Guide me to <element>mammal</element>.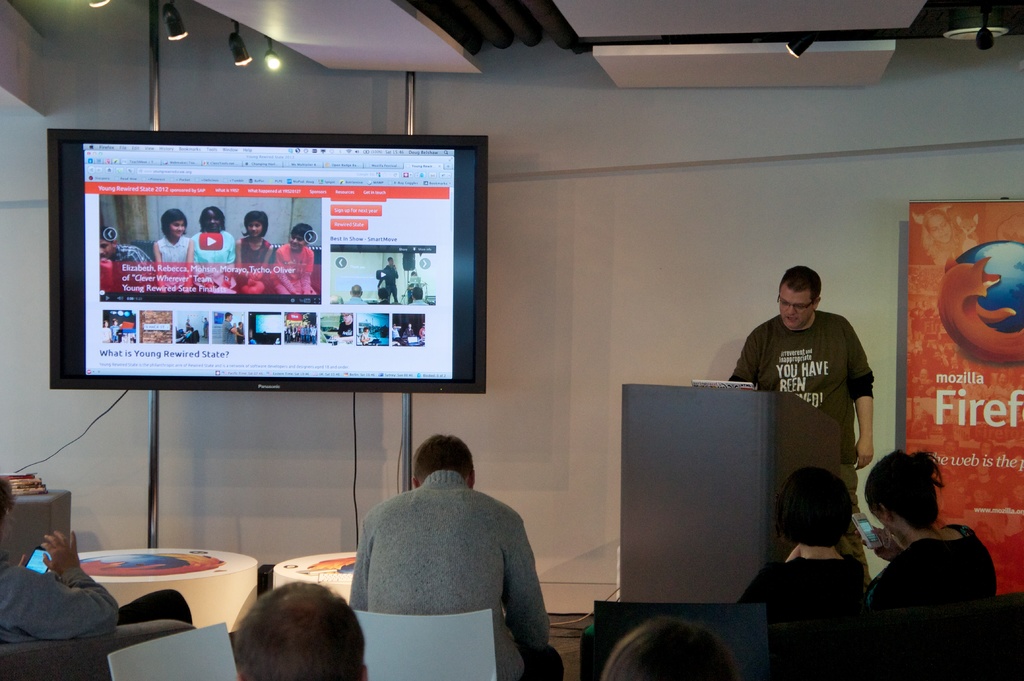
Guidance: bbox=(111, 319, 122, 342).
